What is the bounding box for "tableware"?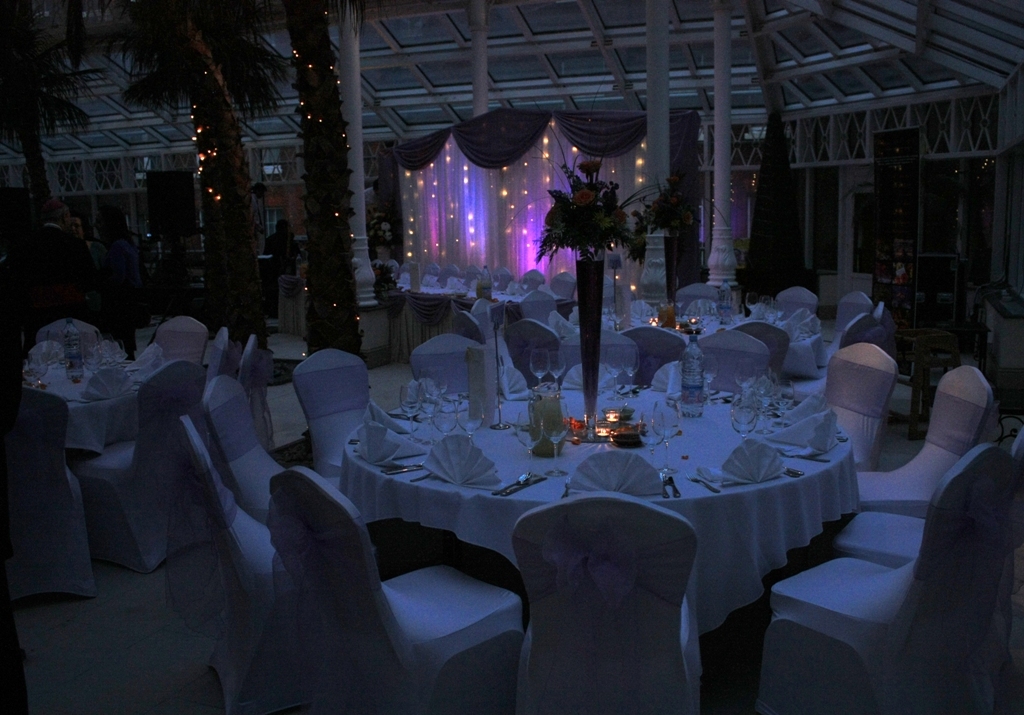
x1=527, y1=345, x2=545, y2=400.
